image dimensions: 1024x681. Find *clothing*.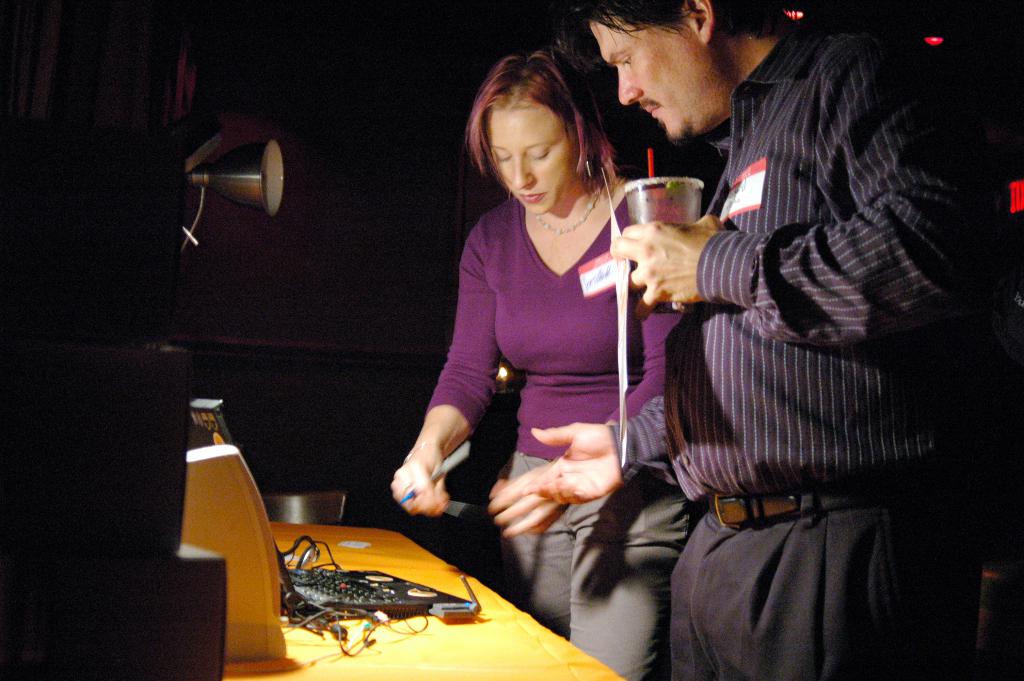
<box>429,196,694,680</box>.
